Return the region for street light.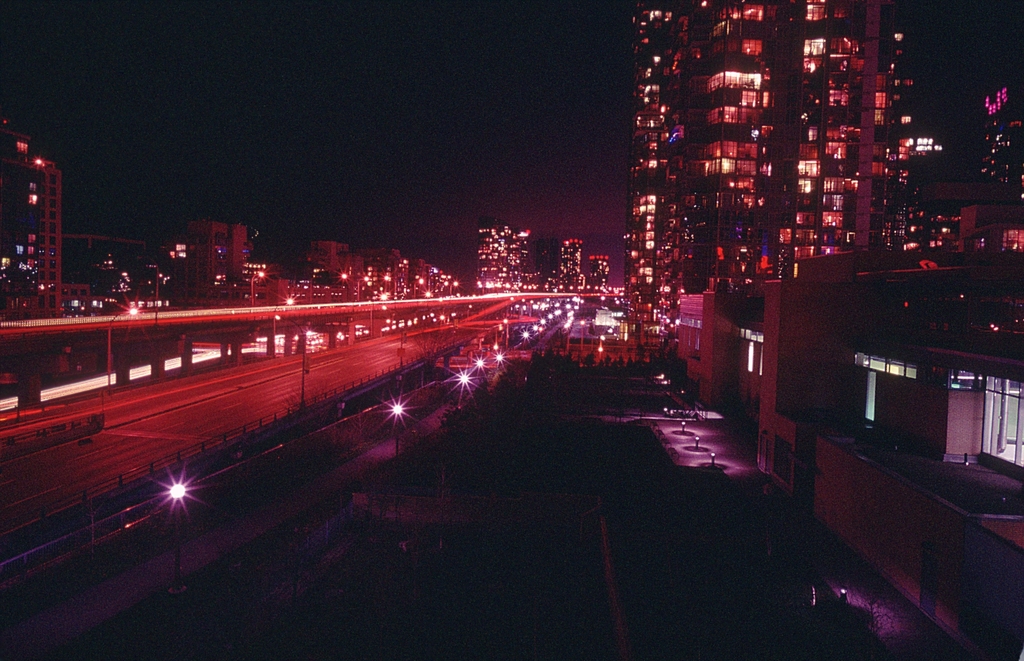
<bbox>104, 300, 145, 388</bbox>.
